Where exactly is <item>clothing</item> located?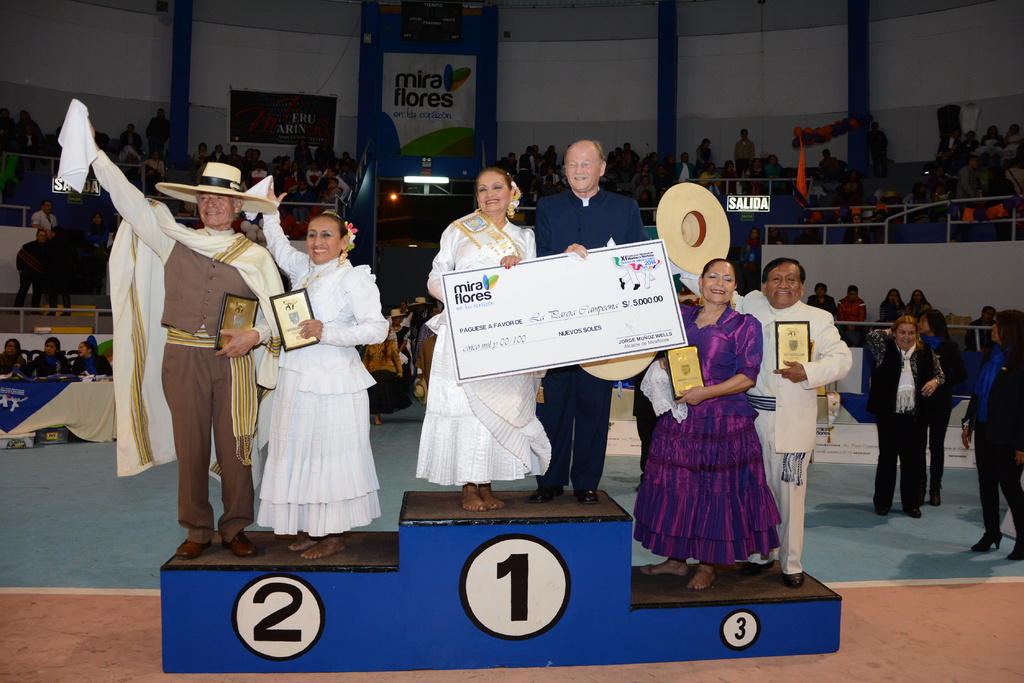
Its bounding box is <box>814,298,842,322</box>.
